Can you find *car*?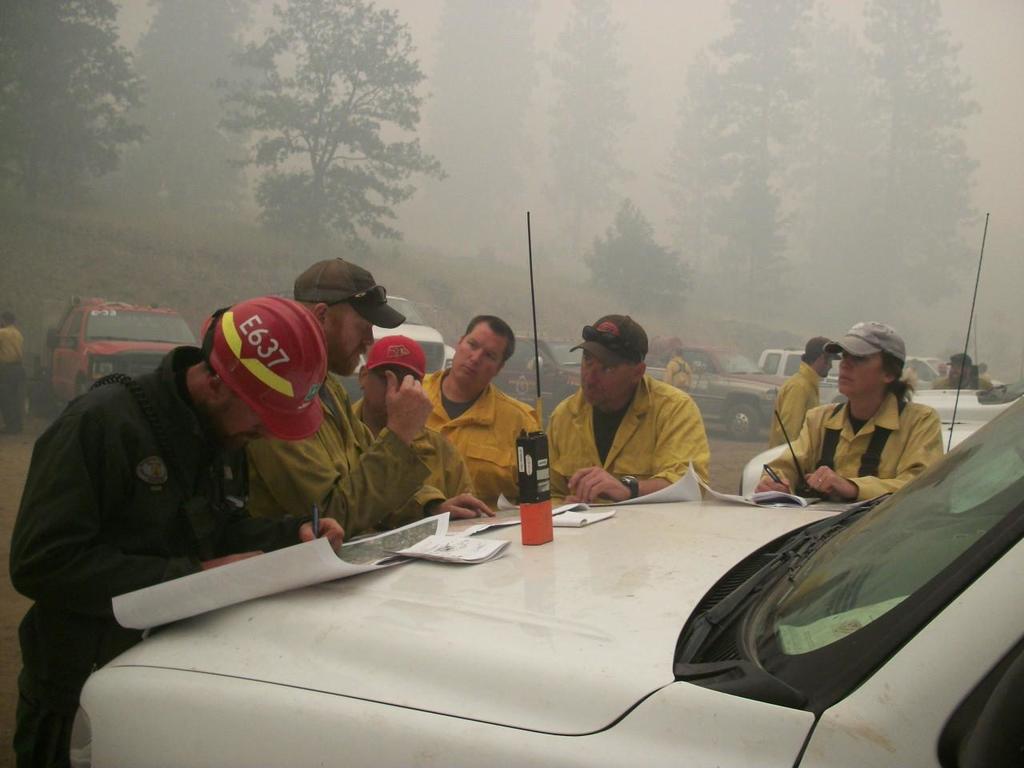
Yes, bounding box: box(553, 330, 585, 394).
